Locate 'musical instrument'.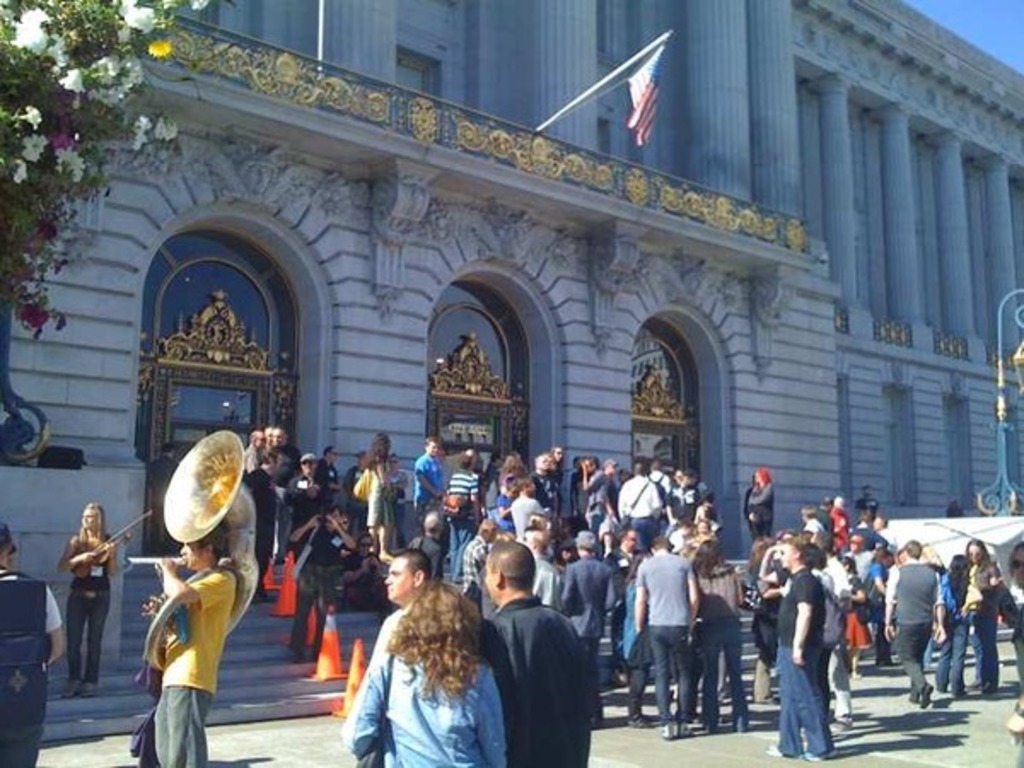
Bounding box: detection(140, 427, 261, 678).
